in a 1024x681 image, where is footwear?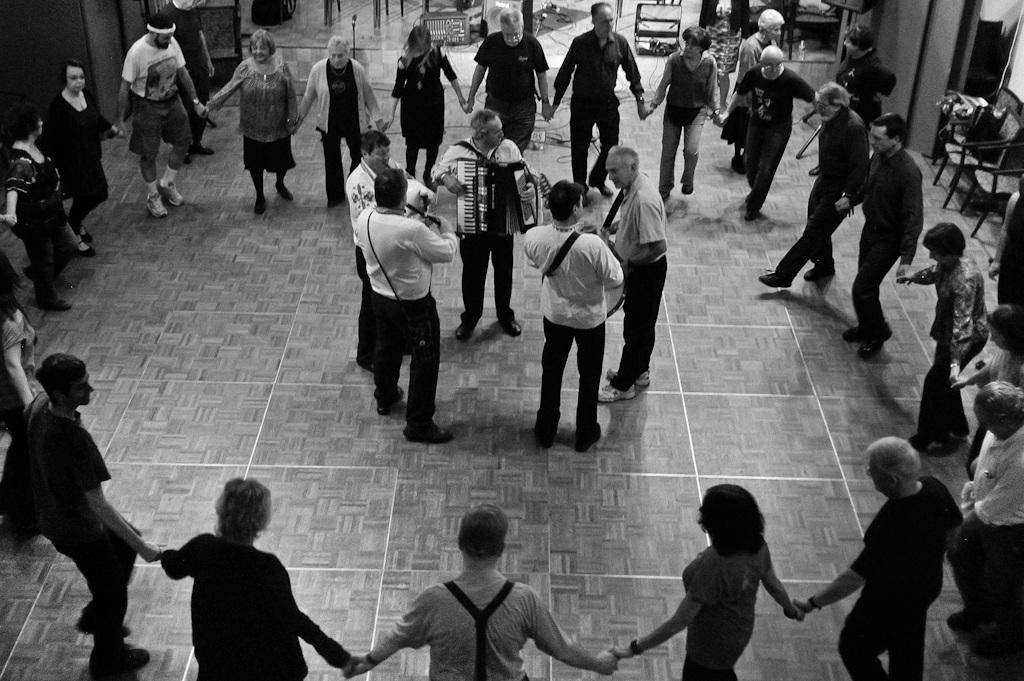
(843, 323, 859, 347).
